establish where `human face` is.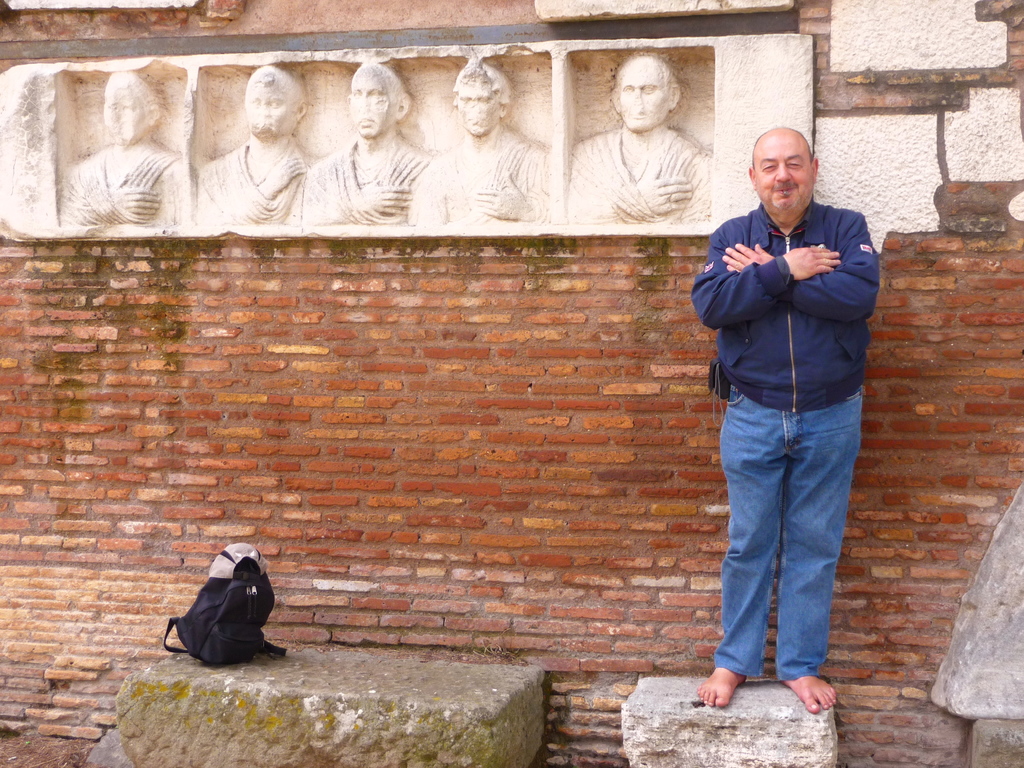
Established at {"x1": 102, "y1": 83, "x2": 145, "y2": 145}.
